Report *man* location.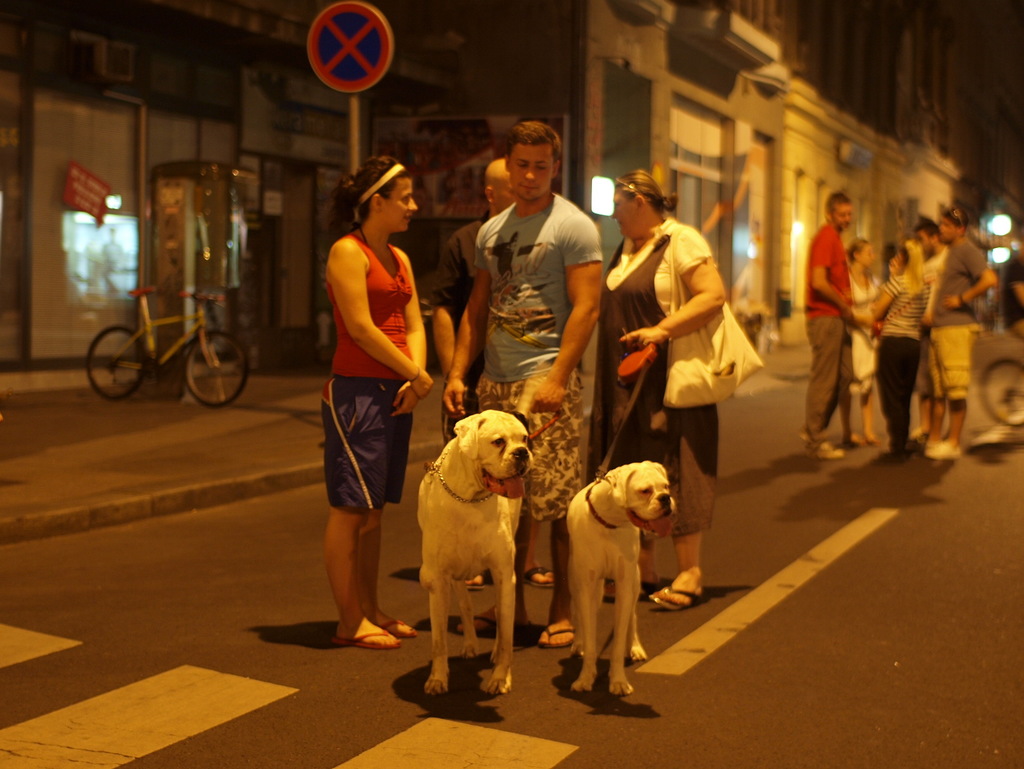
Report: x1=797 y1=188 x2=853 y2=461.
